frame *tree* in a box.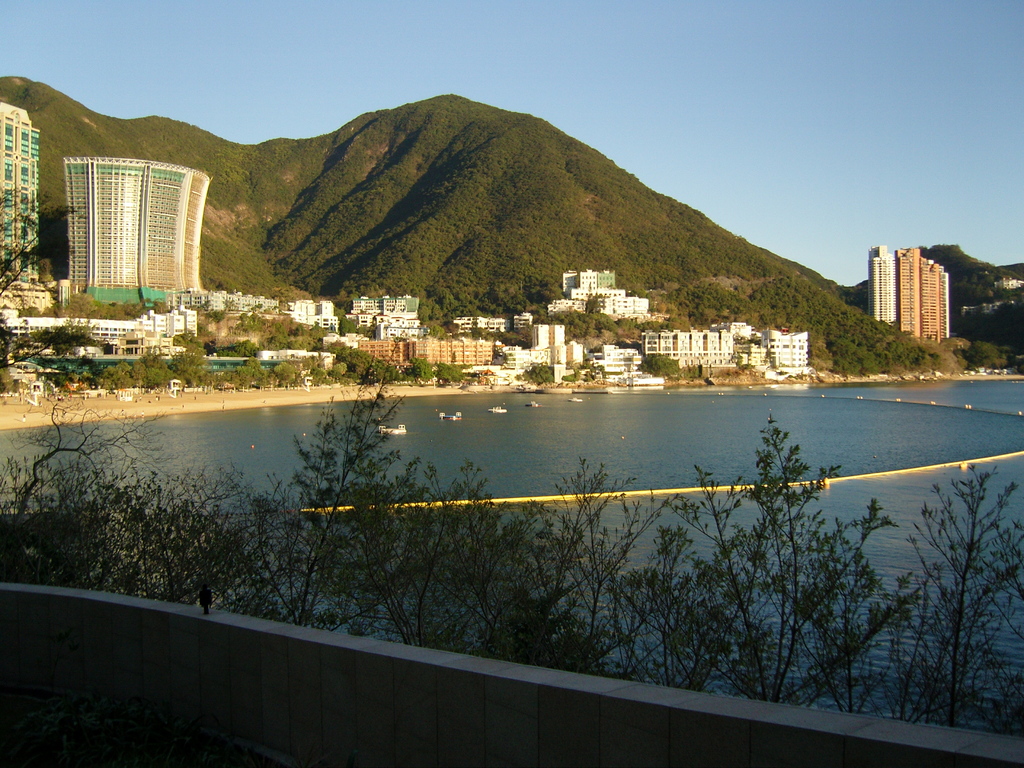
box(334, 352, 404, 390).
